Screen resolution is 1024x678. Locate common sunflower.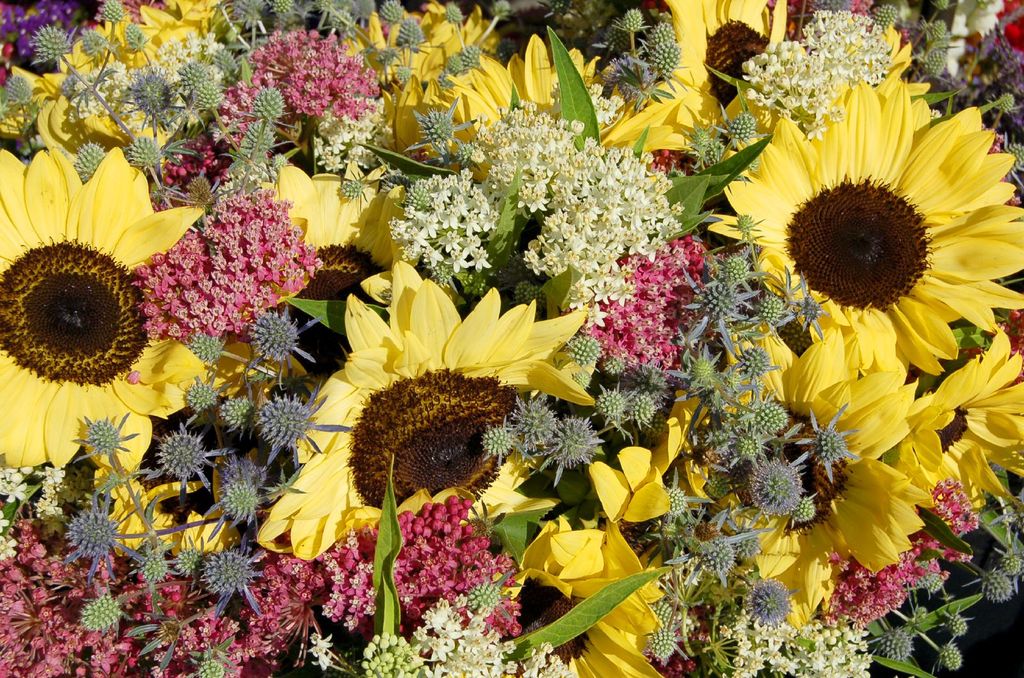
<box>0,148,216,474</box>.
